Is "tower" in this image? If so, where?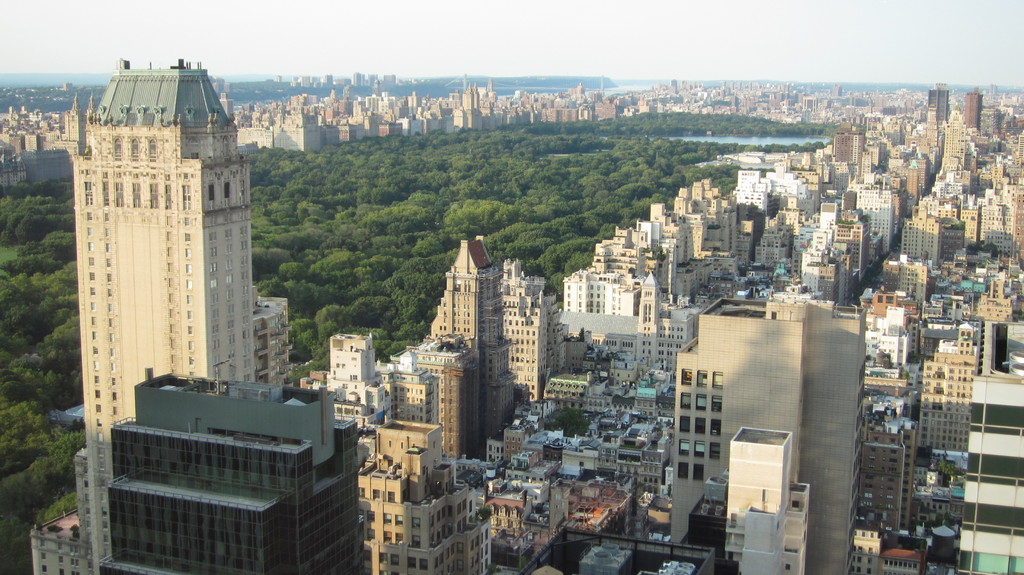
Yes, at select_region(927, 85, 950, 124).
